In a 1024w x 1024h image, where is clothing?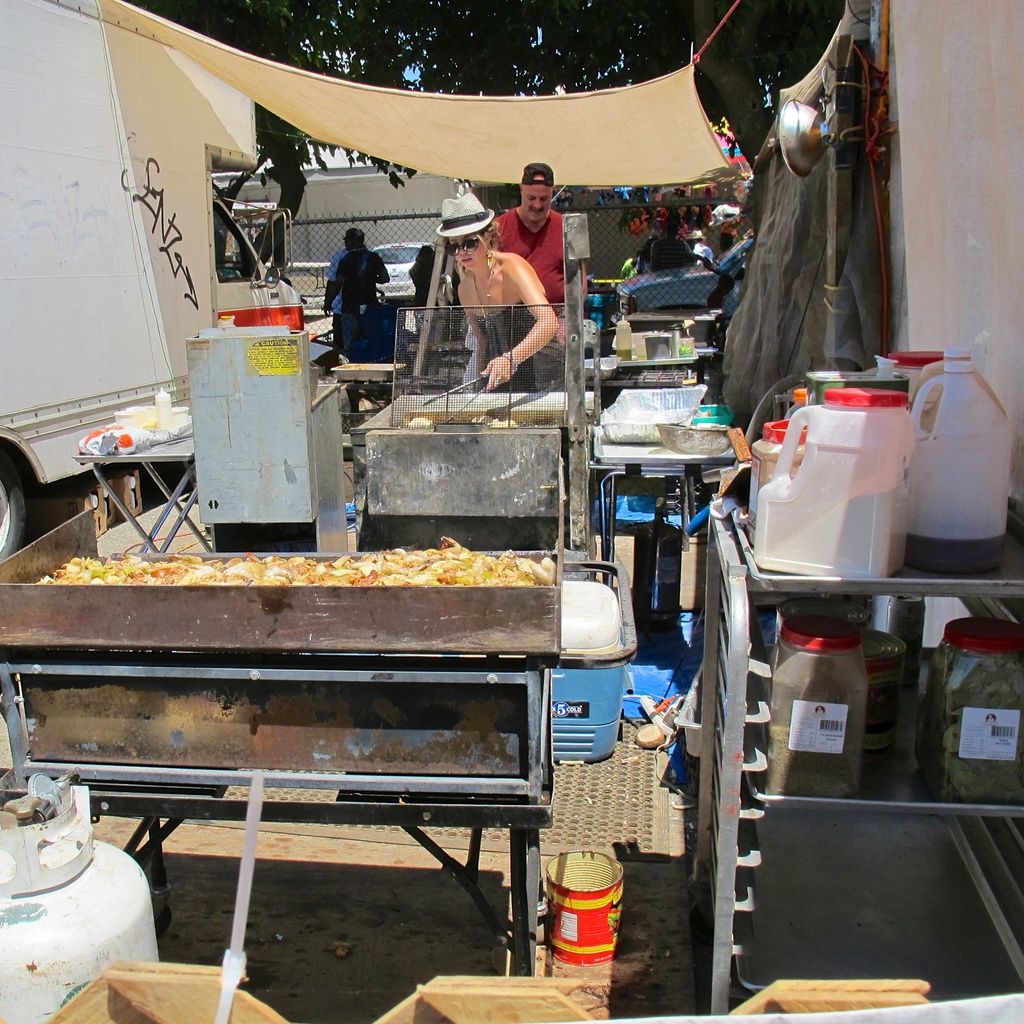
<bbox>320, 246, 387, 371</bbox>.
